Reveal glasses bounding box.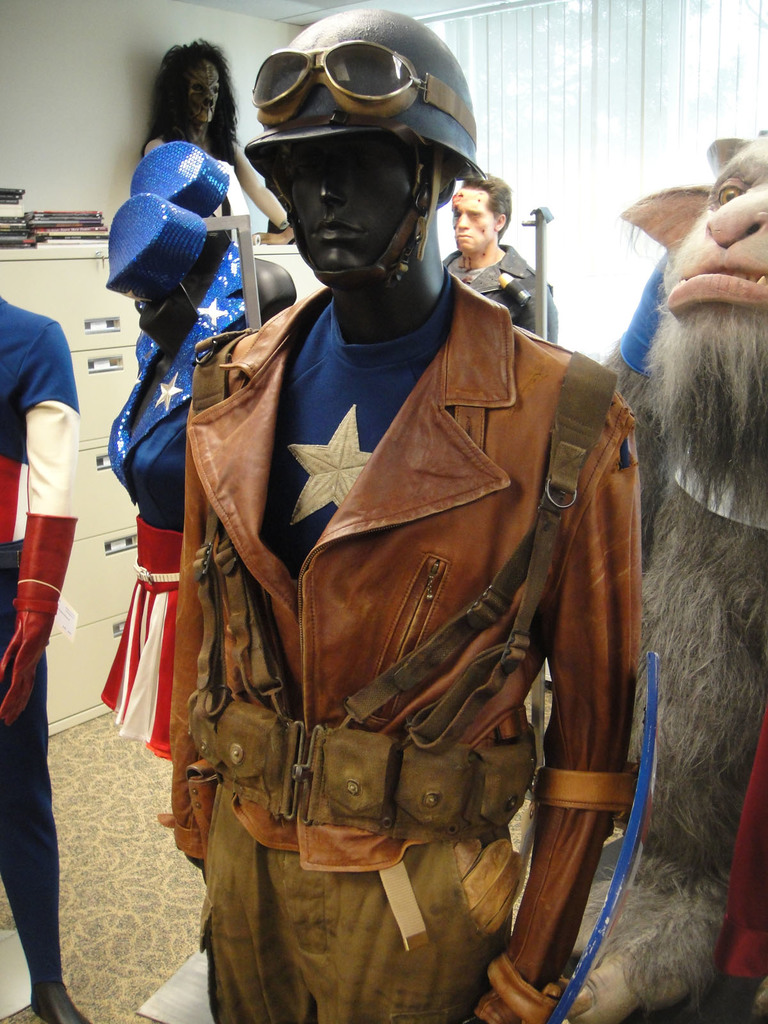
Revealed: bbox=(249, 39, 508, 147).
